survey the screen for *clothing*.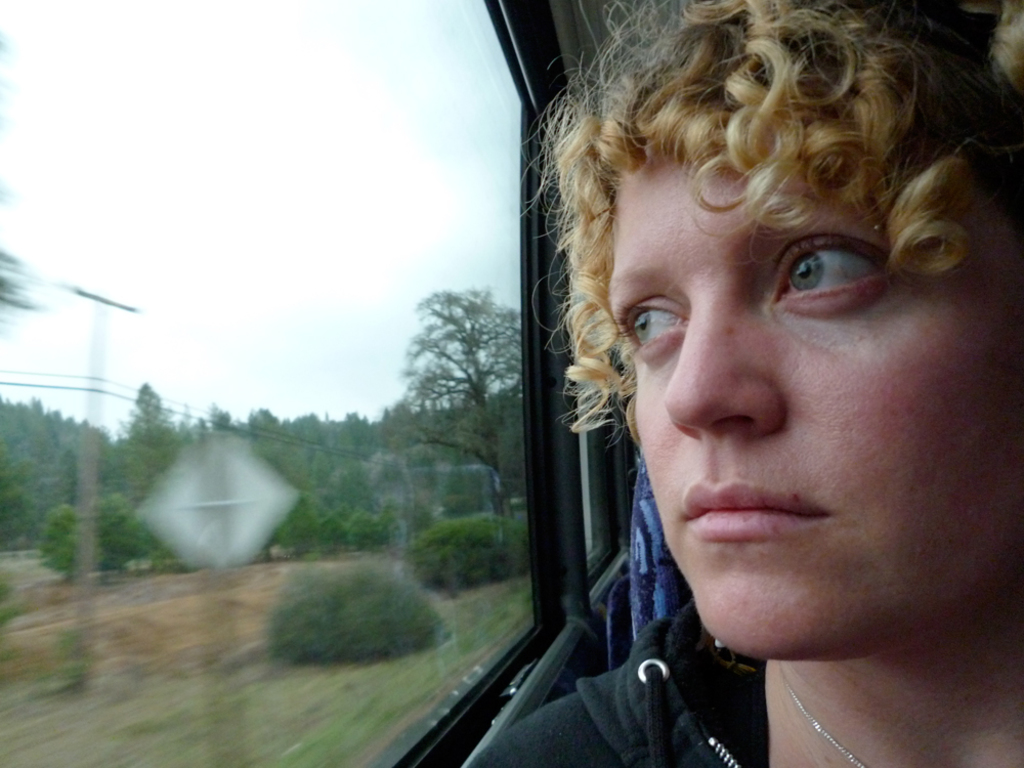
Survey found: x1=466, y1=597, x2=766, y2=767.
